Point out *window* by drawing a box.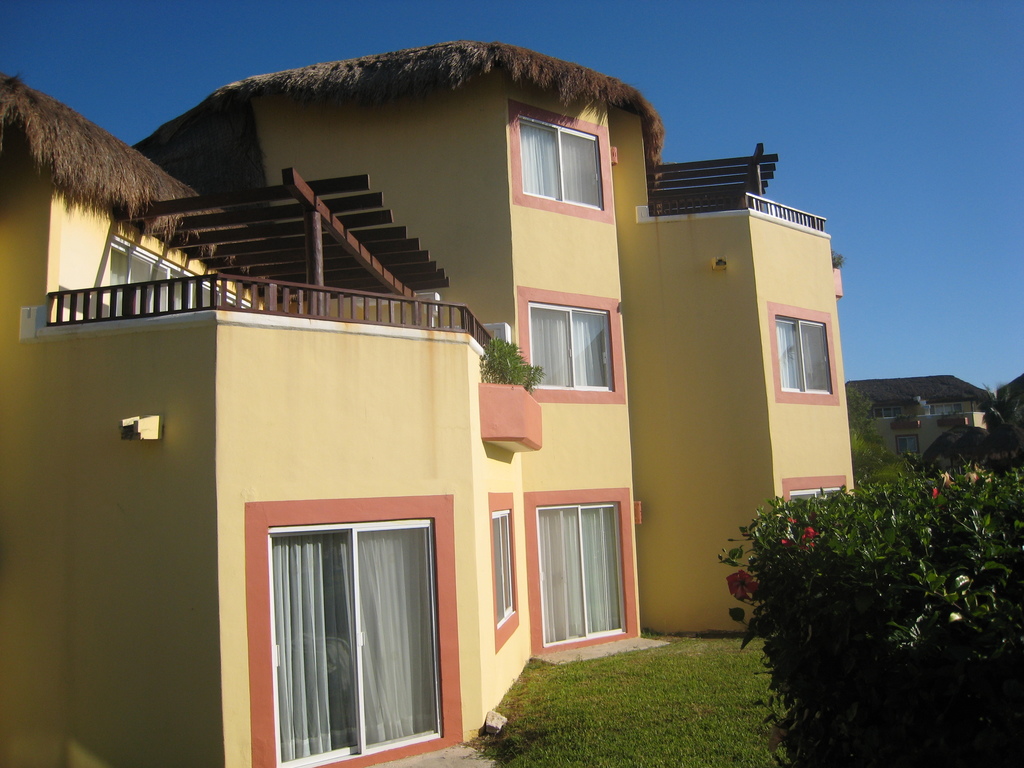
(787,487,847,514).
